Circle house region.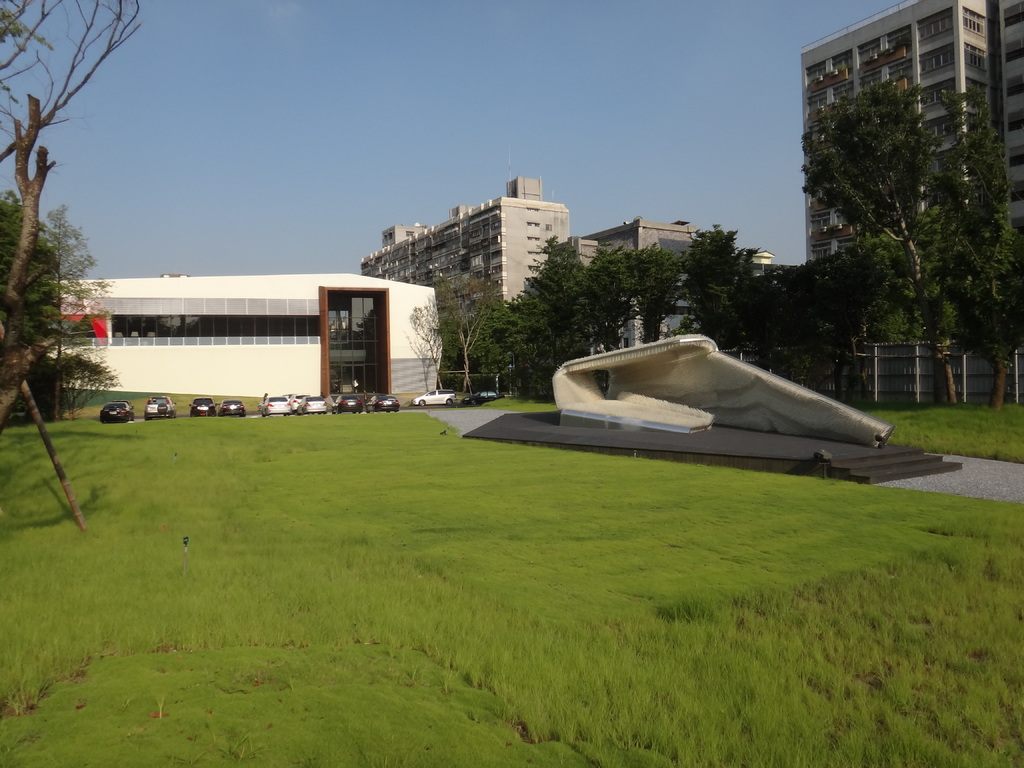
Region: 579,187,740,351.
